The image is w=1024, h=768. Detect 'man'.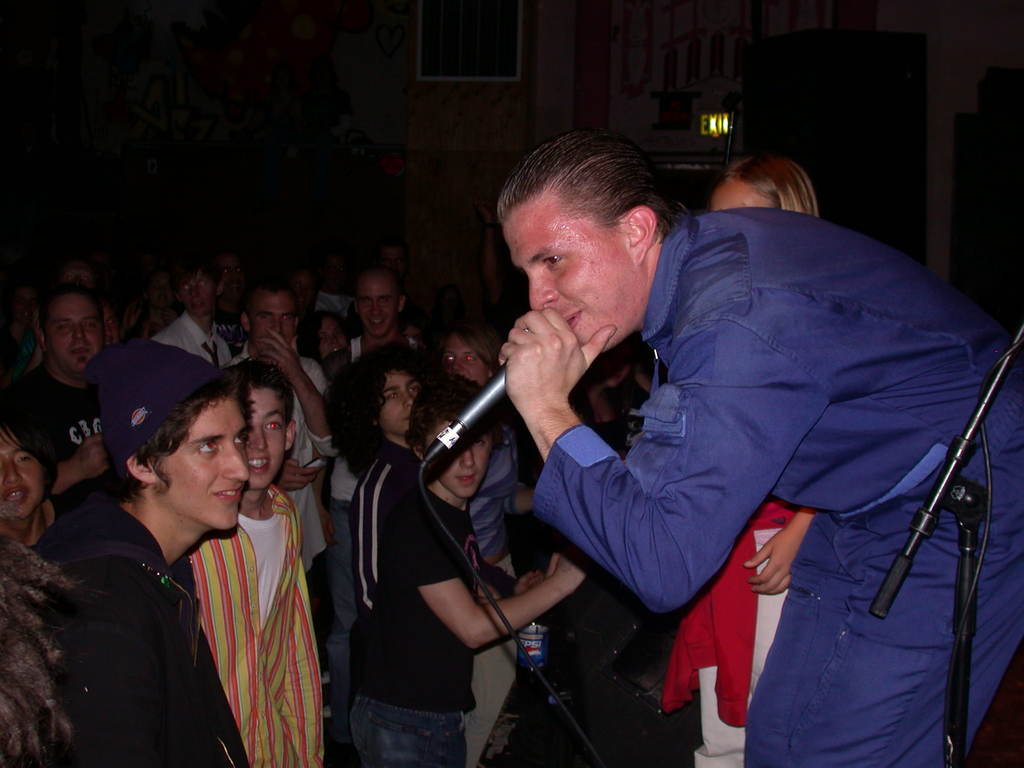
Detection: [left=29, top=332, right=253, bottom=767].
